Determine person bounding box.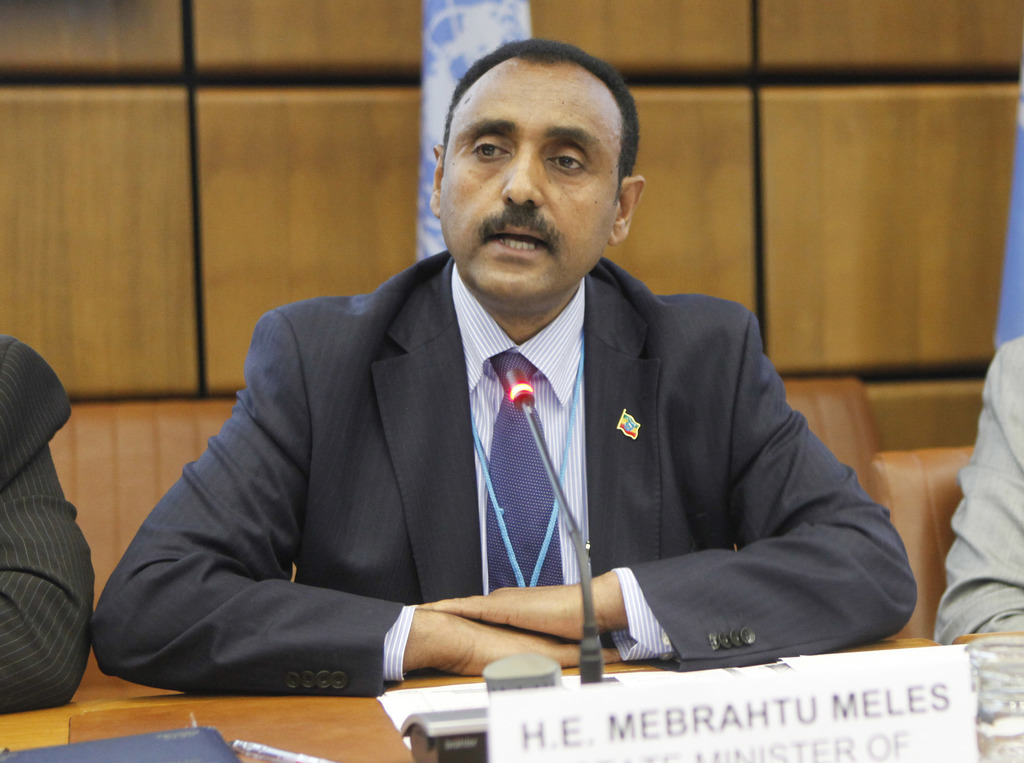
Determined: x1=932 y1=338 x2=1023 y2=648.
